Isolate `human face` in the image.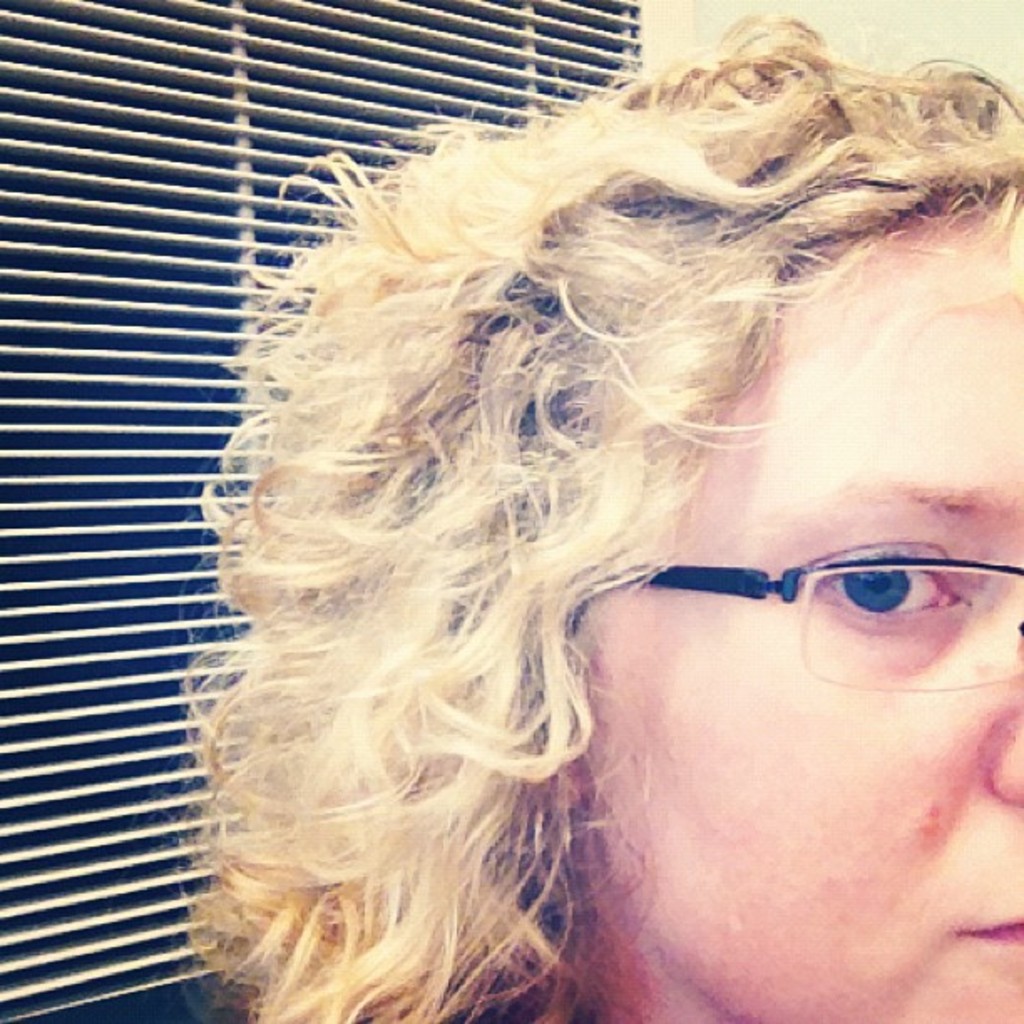
Isolated region: crop(581, 212, 1022, 1022).
